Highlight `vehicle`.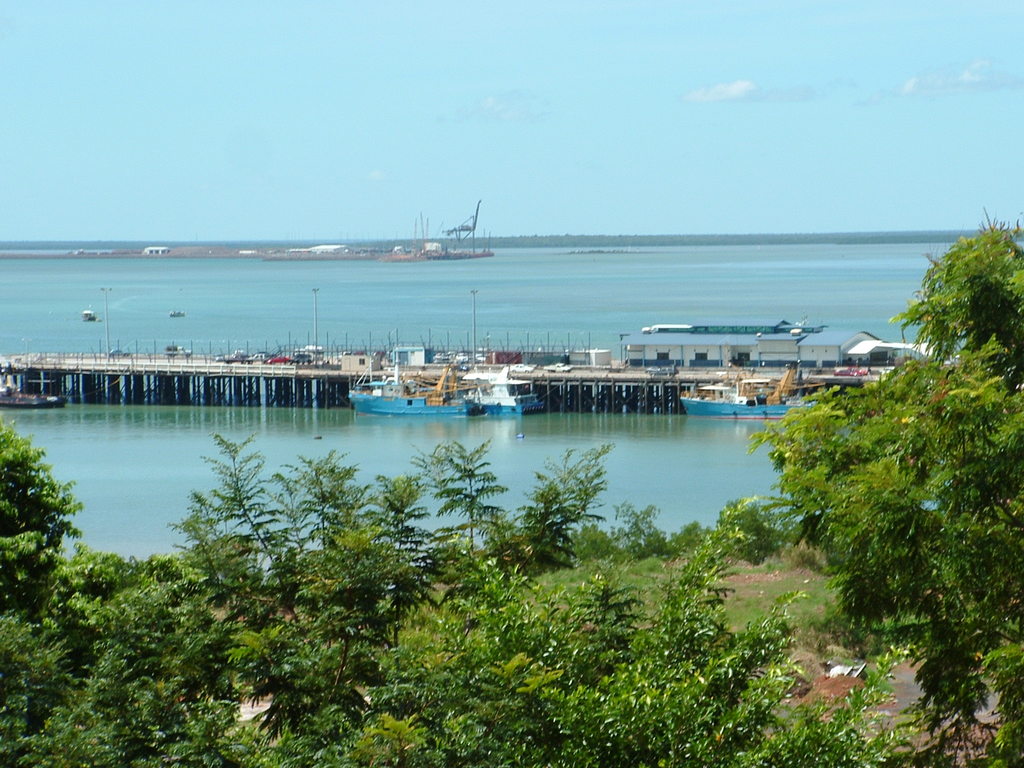
Highlighted region: [x1=836, y1=367, x2=872, y2=376].
